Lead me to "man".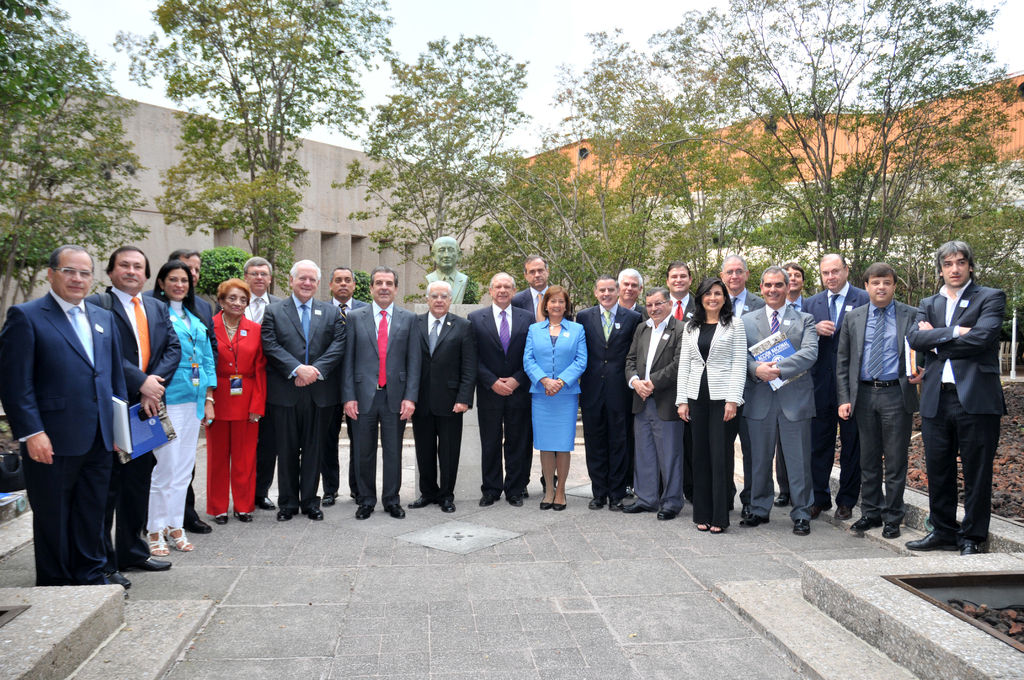
Lead to bbox(577, 275, 641, 512).
